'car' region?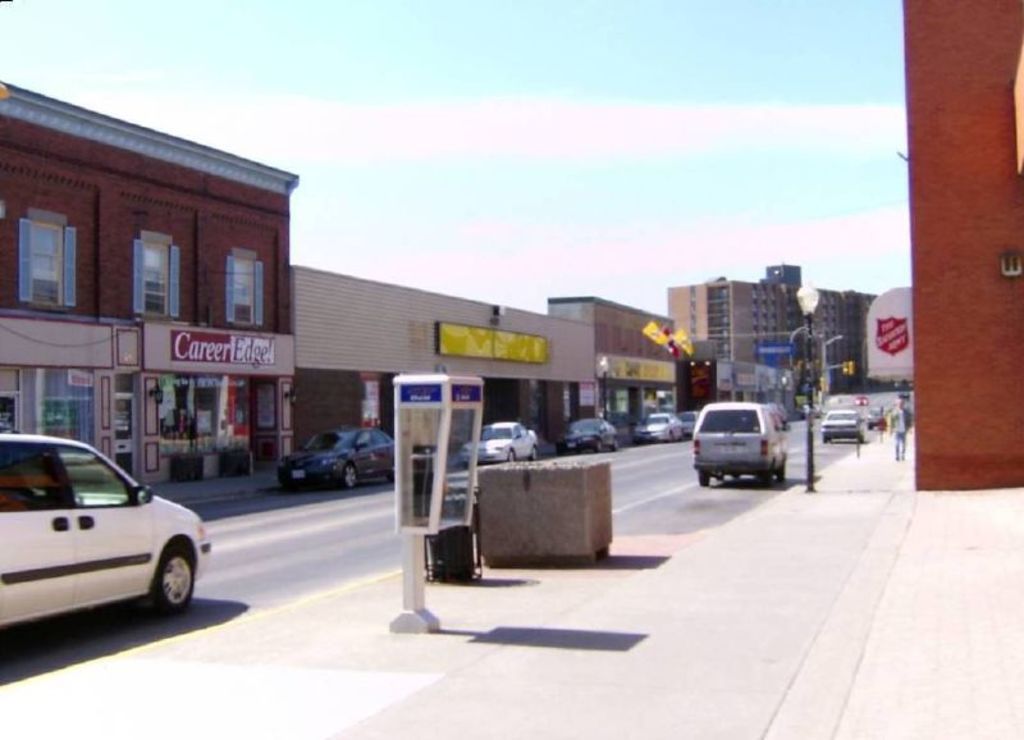
BBox(628, 411, 680, 442)
